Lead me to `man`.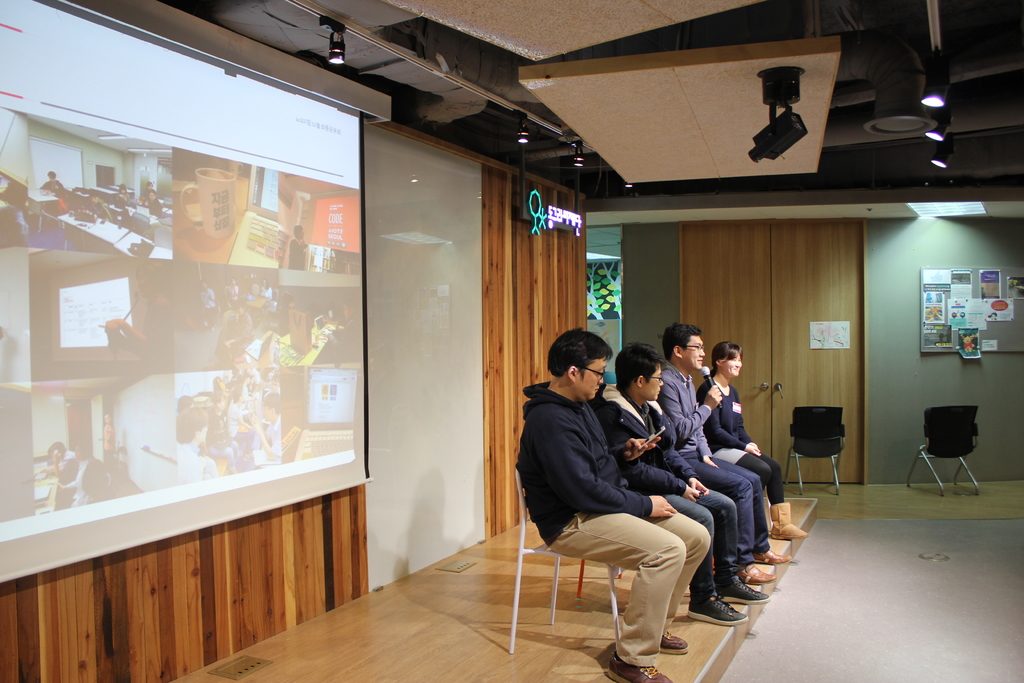
Lead to l=177, t=406, r=219, b=483.
